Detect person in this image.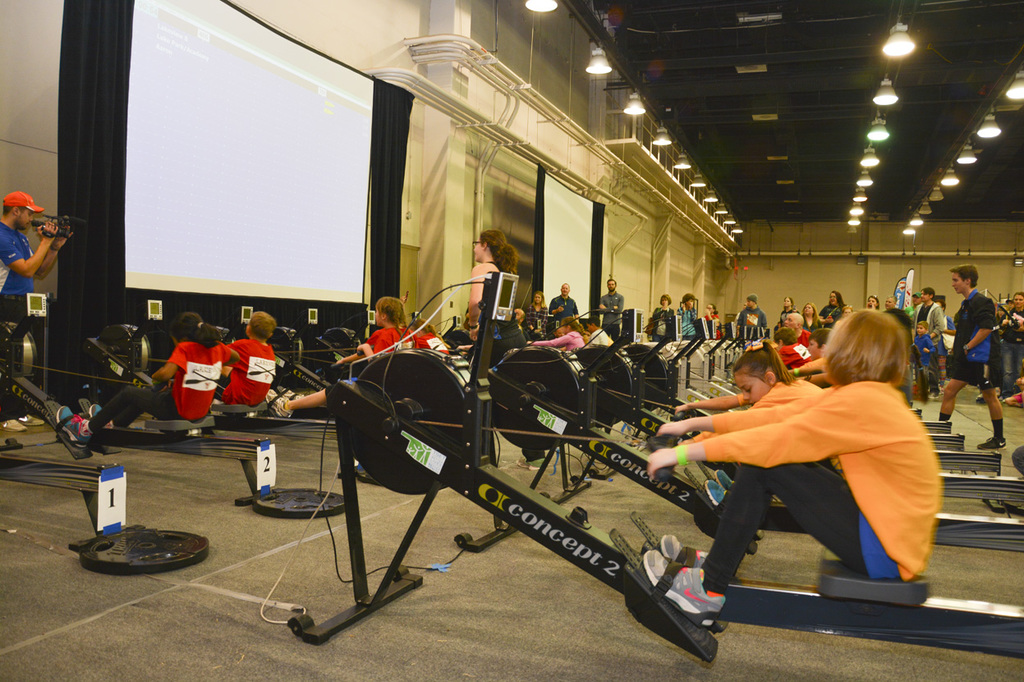
Detection: [left=916, top=320, right=936, bottom=398].
